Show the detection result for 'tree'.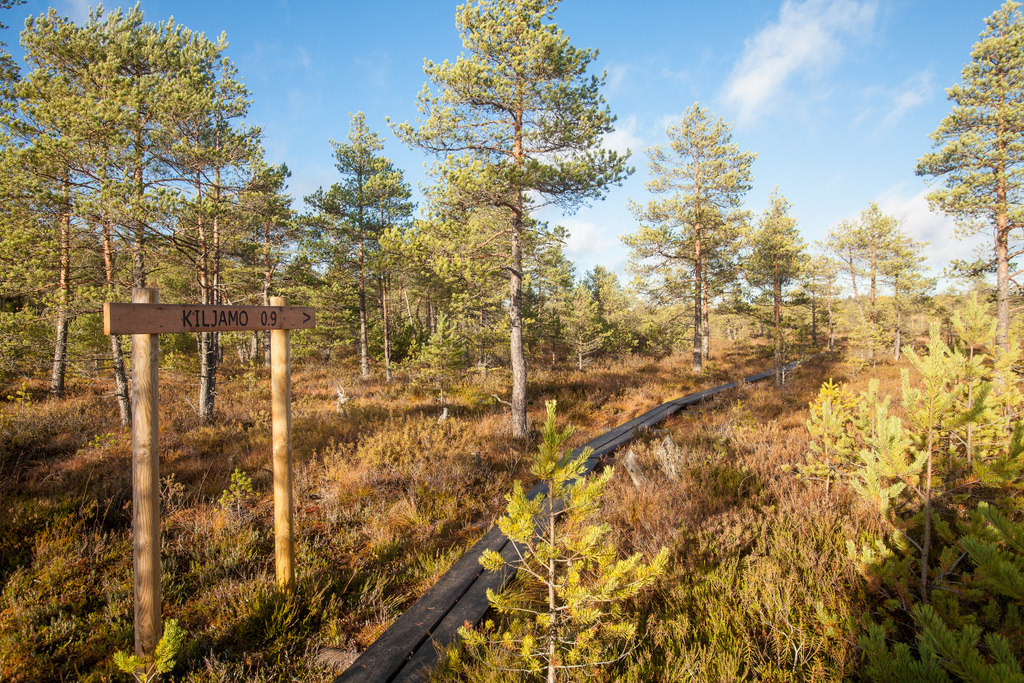
Rect(143, 35, 271, 422).
